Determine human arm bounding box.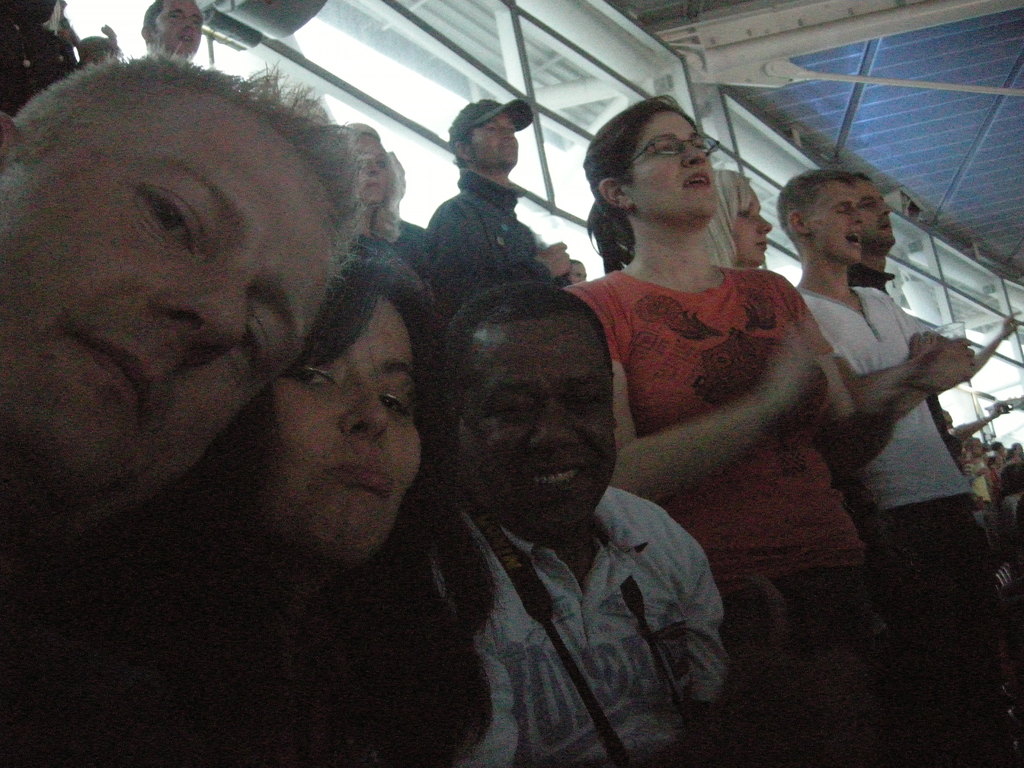
Determined: x1=974 y1=305 x2=1023 y2=380.
